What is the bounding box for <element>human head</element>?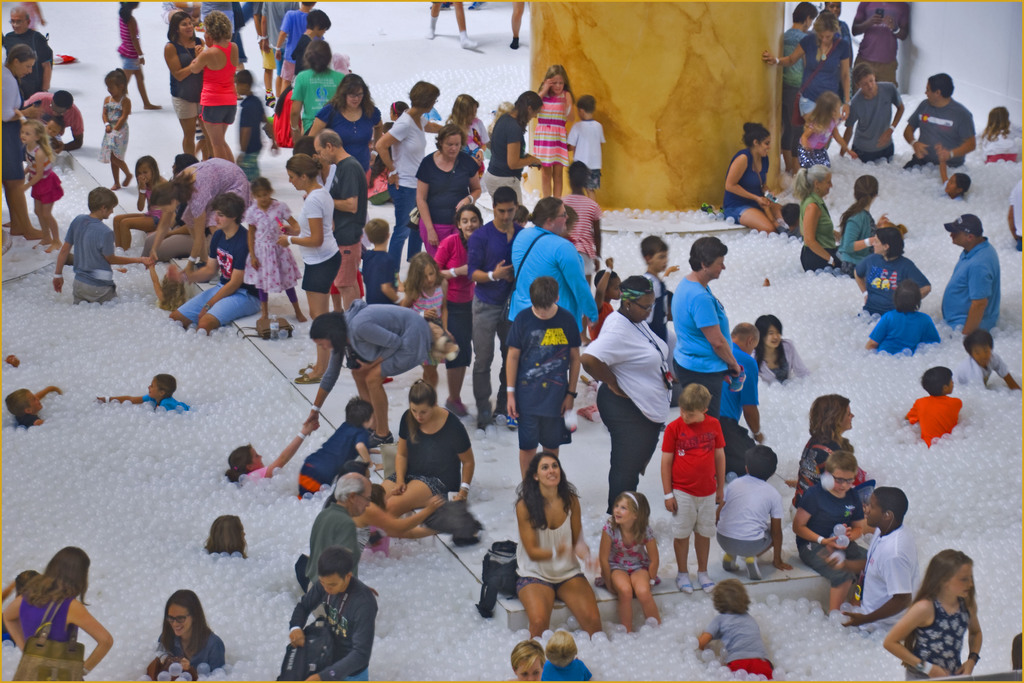
pyautogui.locateOnScreen(17, 122, 49, 149).
